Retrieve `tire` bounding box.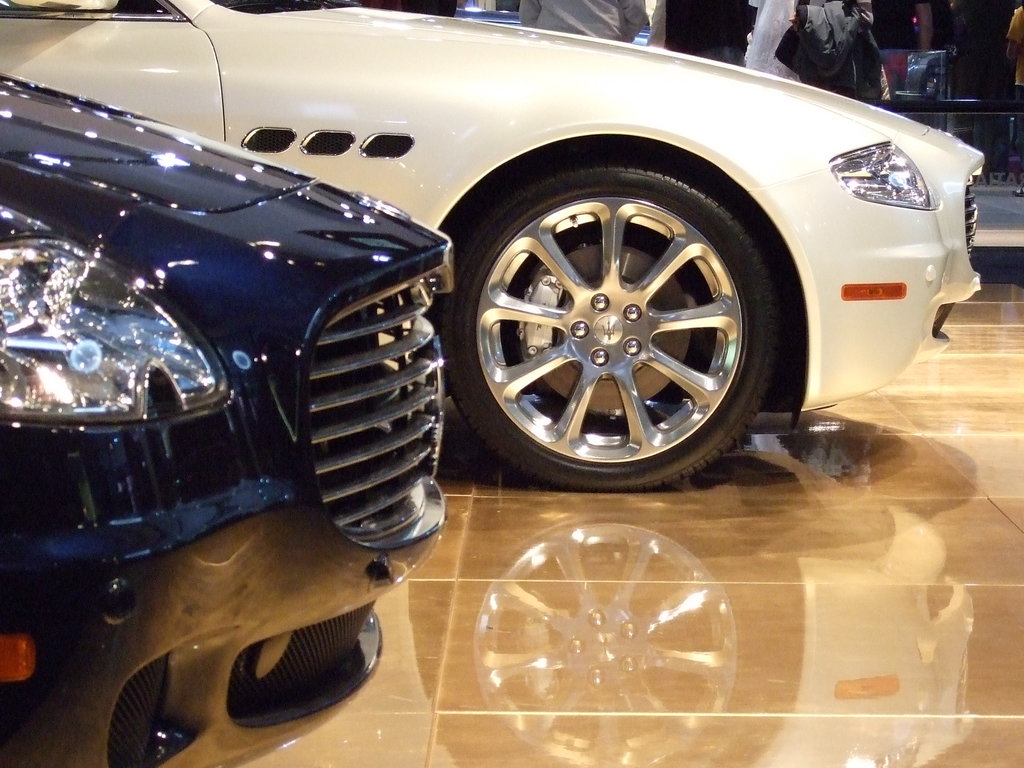
Bounding box: (449,143,792,493).
